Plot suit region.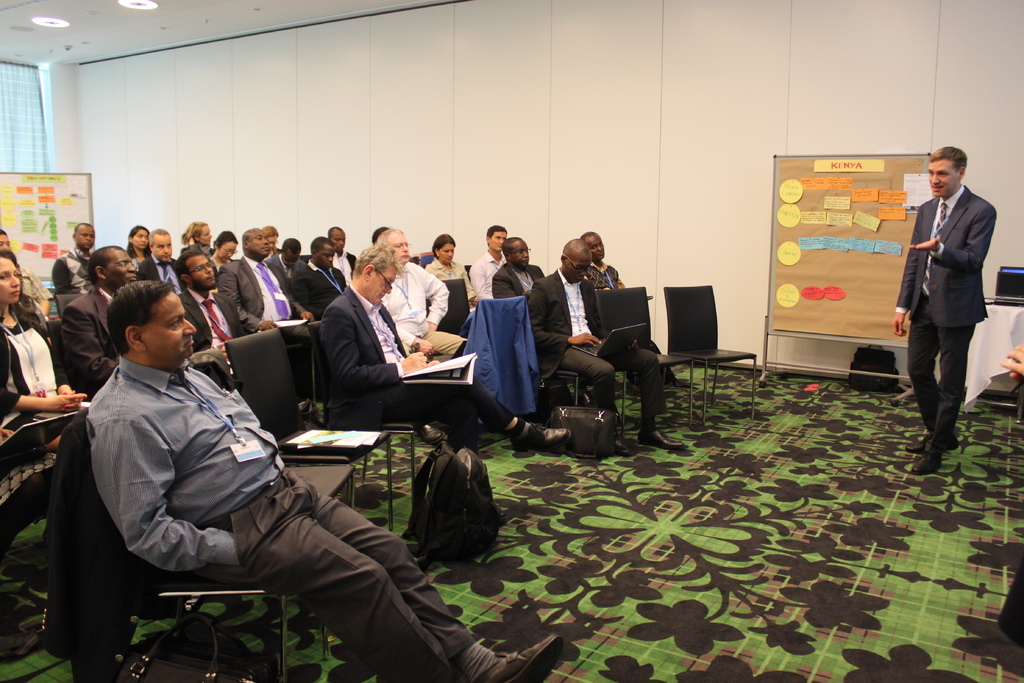
Plotted at <box>490,263,548,302</box>.
